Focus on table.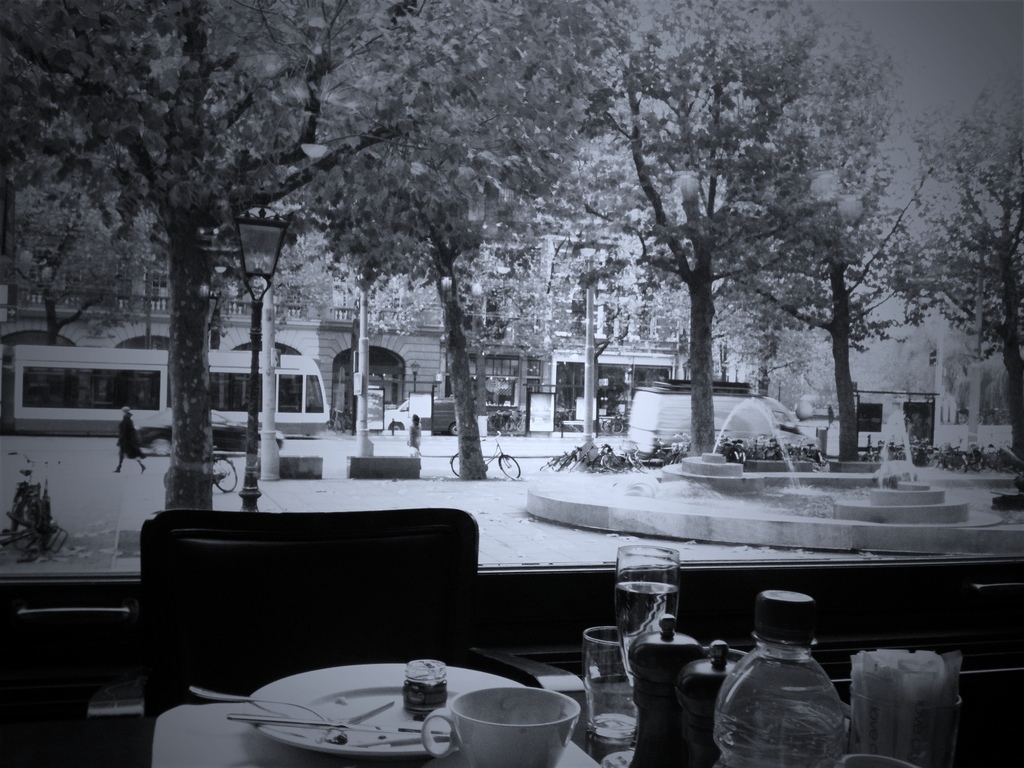
Focused at Rect(147, 459, 604, 767).
